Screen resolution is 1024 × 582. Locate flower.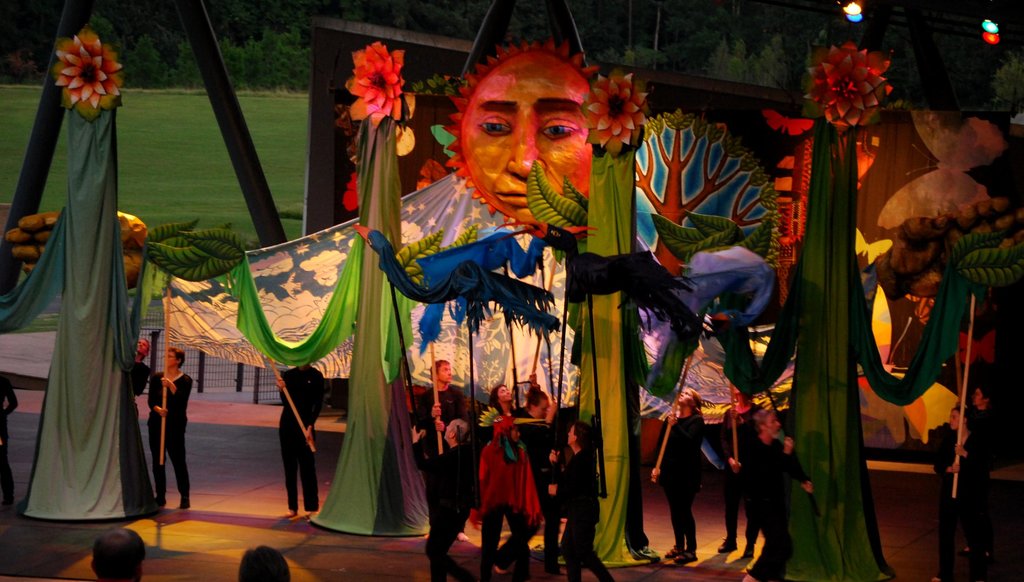
[42,27,115,105].
